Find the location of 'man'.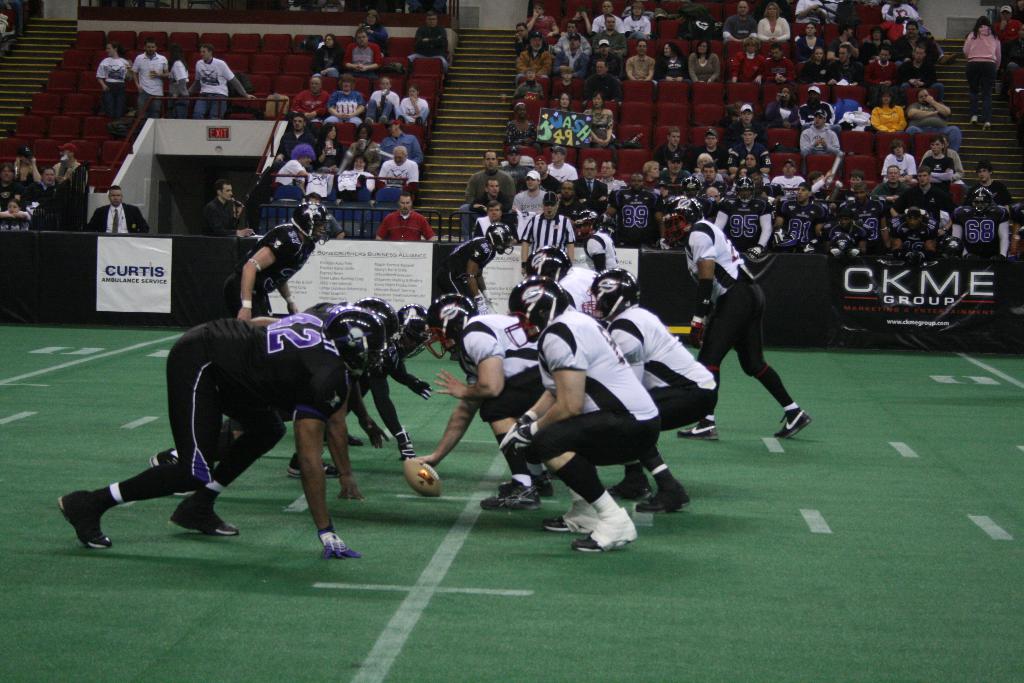
Location: <bbox>164, 309, 391, 500</bbox>.
